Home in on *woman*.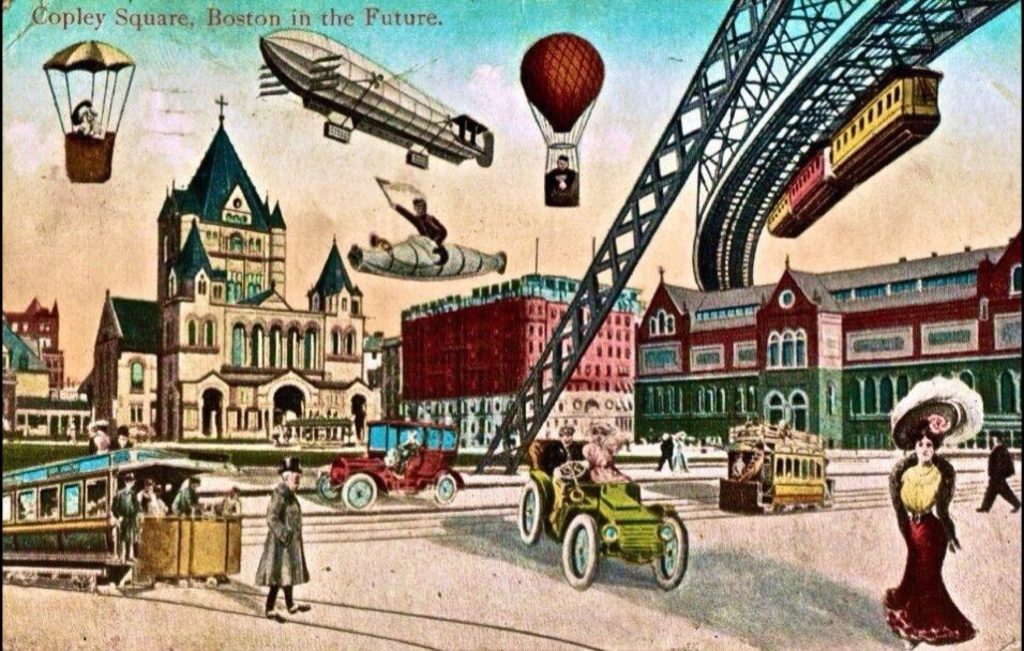
Homed in at (x1=216, y1=487, x2=239, y2=516).
